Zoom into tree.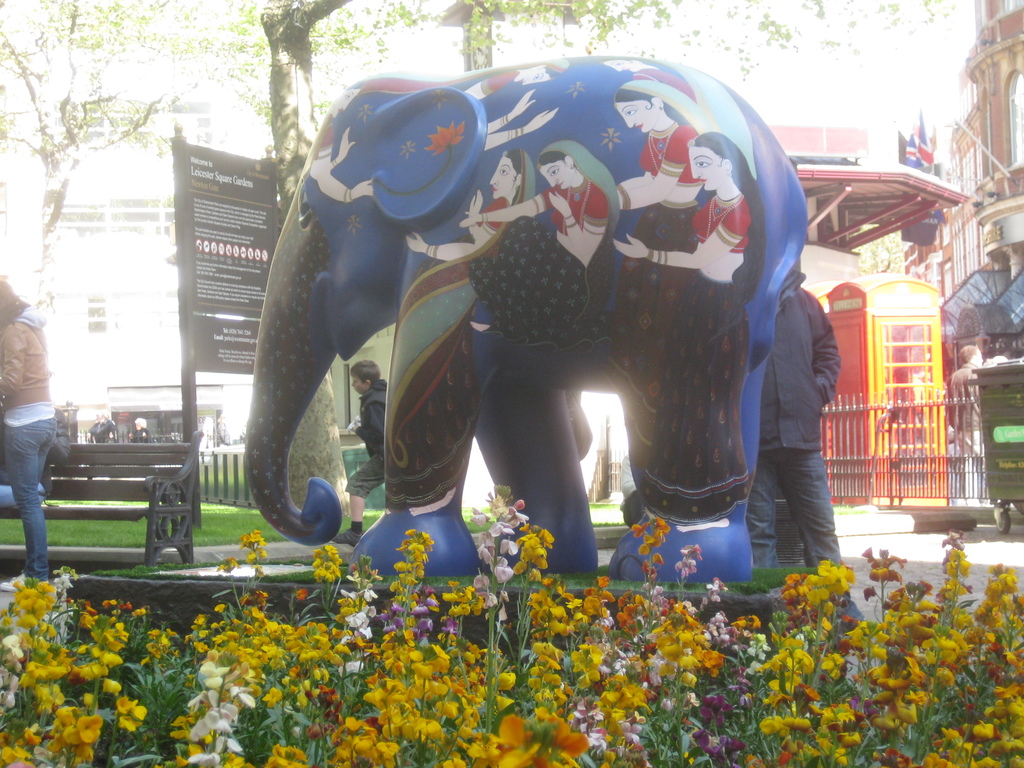
Zoom target: (x1=188, y1=0, x2=367, y2=525).
